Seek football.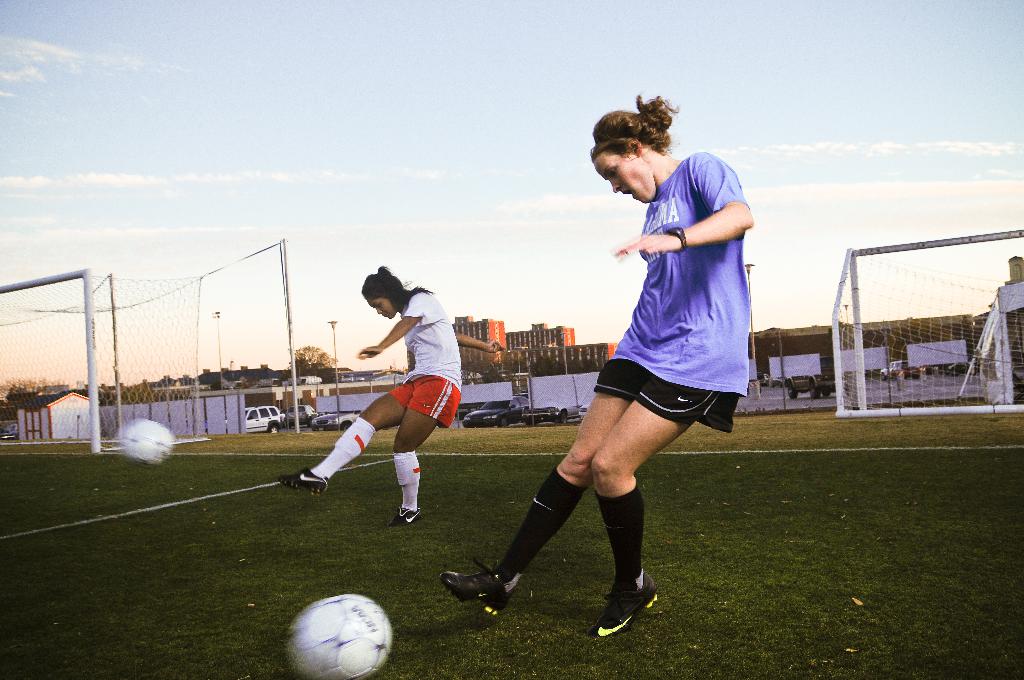
bbox=(124, 419, 173, 462).
